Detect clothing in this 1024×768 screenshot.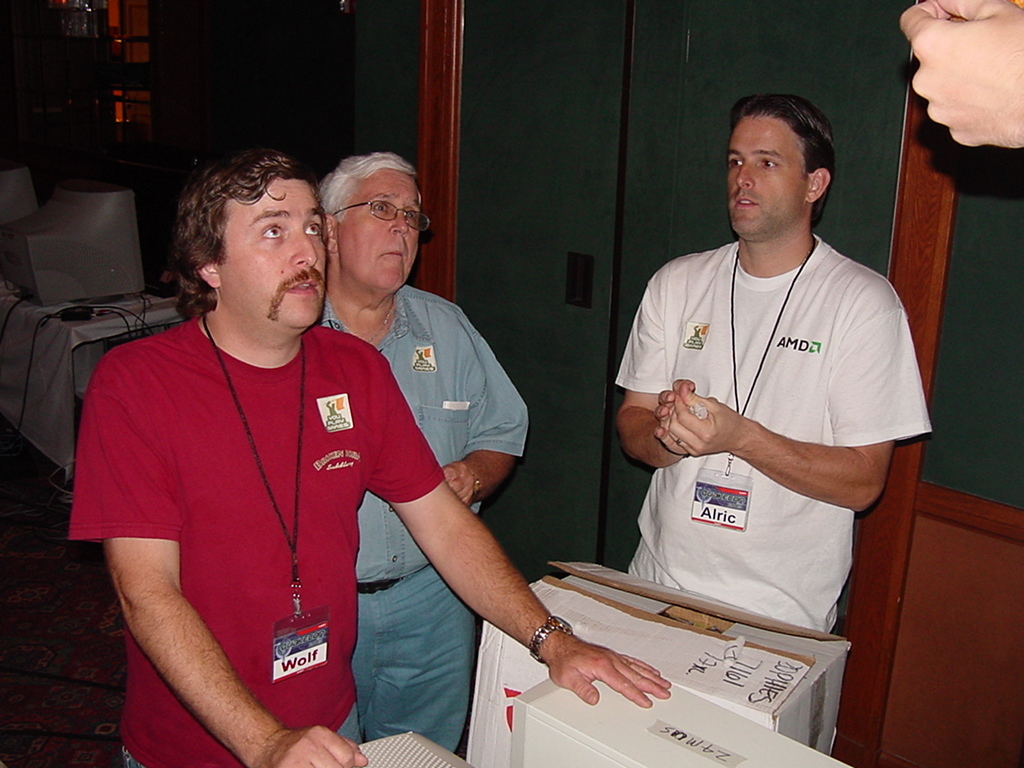
Detection: rect(608, 233, 929, 645).
